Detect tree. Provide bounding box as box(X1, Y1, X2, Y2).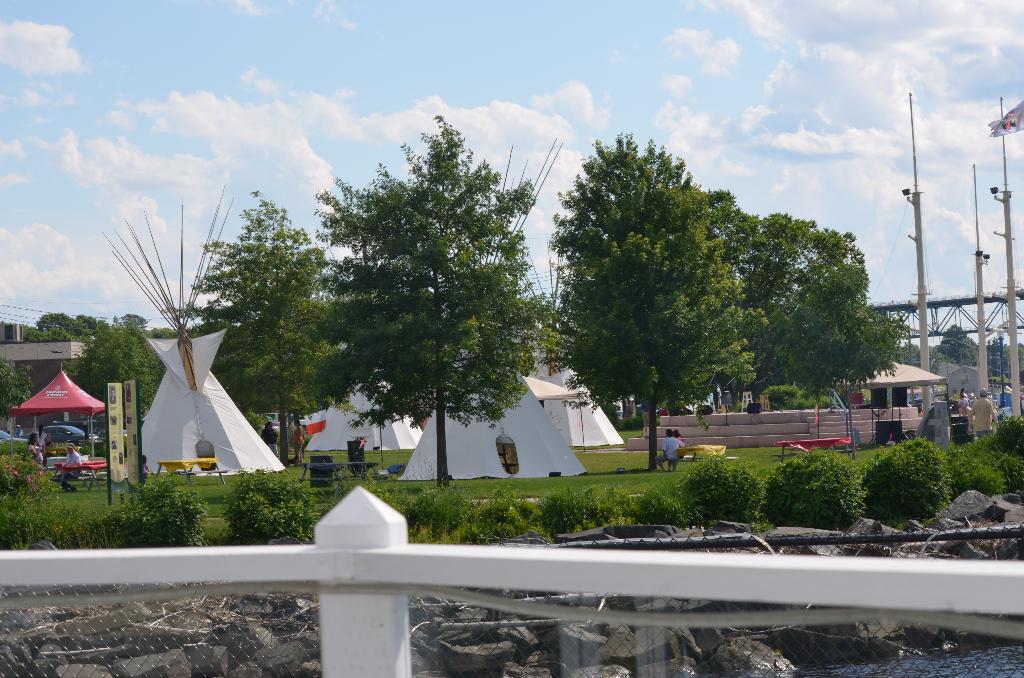
box(978, 331, 1020, 383).
